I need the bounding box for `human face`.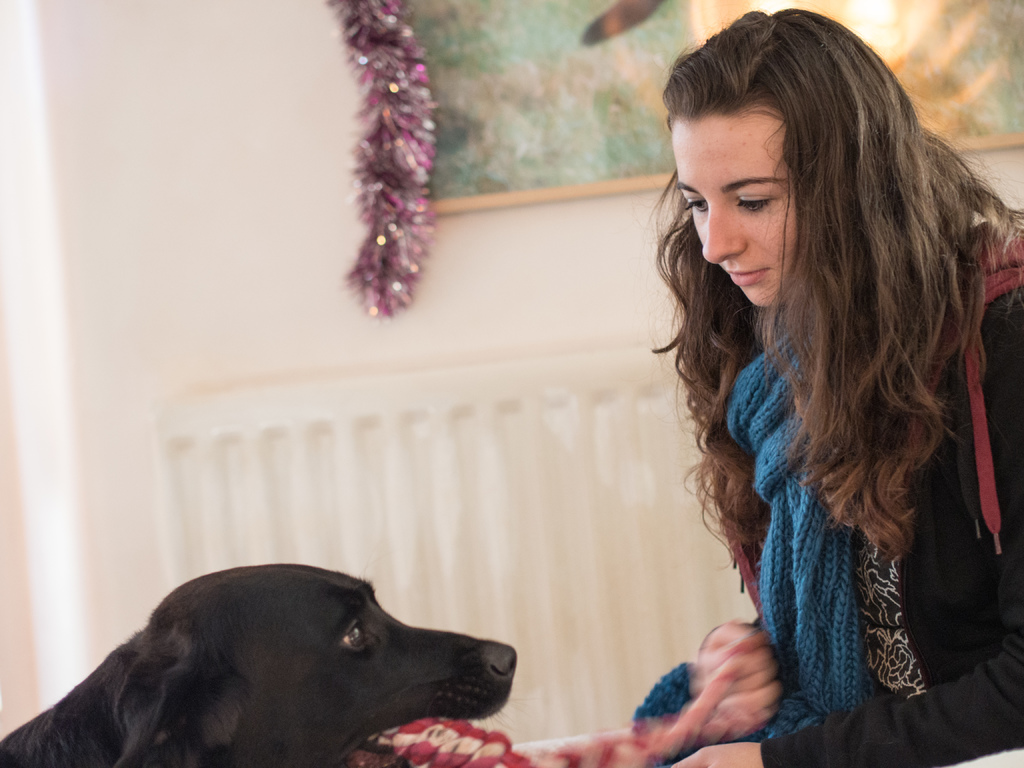
Here it is: bbox=[668, 104, 803, 315].
